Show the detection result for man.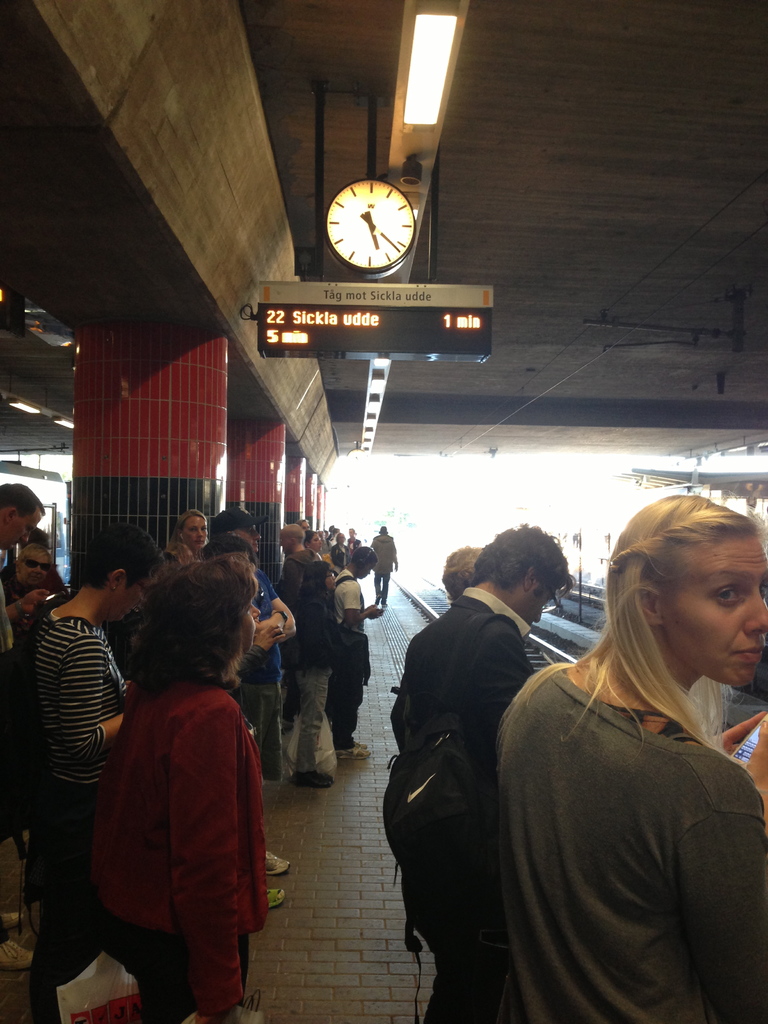
detection(0, 483, 56, 655).
